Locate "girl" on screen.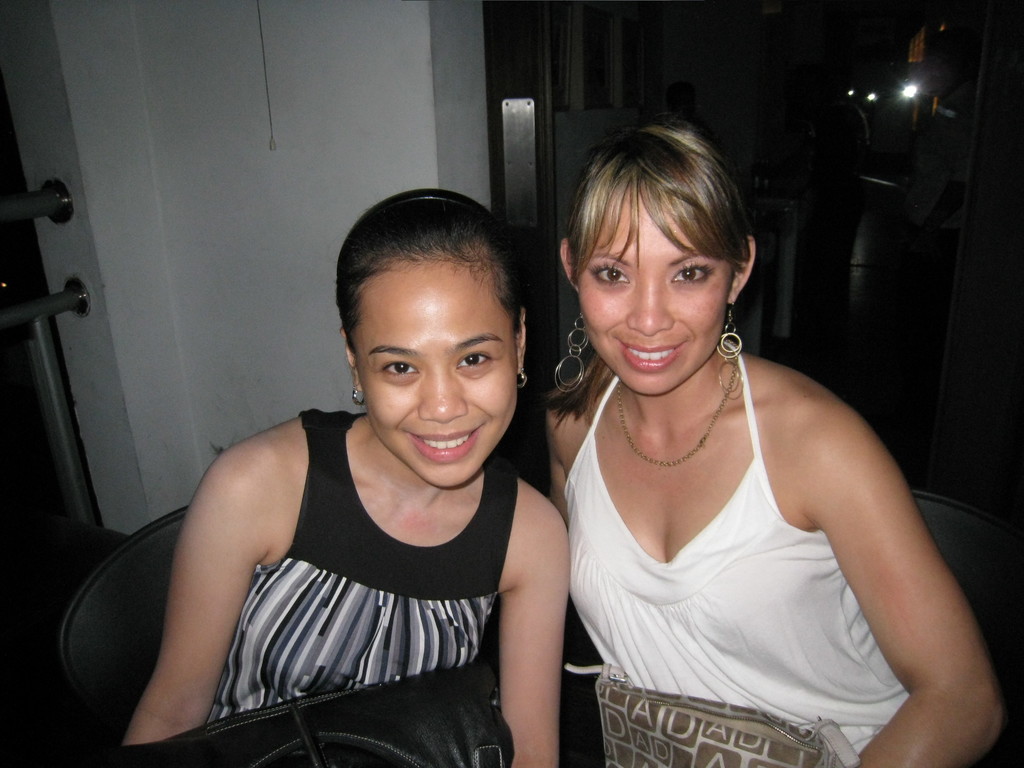
On screen at l=545, t=126, r=1004, b=767.
